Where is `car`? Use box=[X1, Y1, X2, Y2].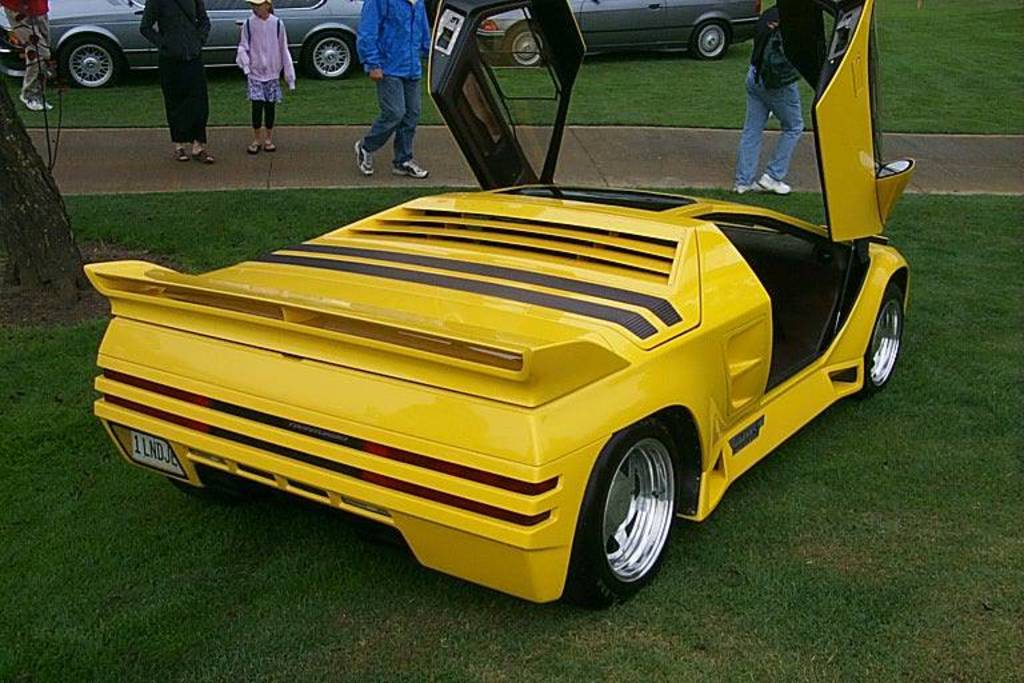
box=[84, 0, 915, 623].
